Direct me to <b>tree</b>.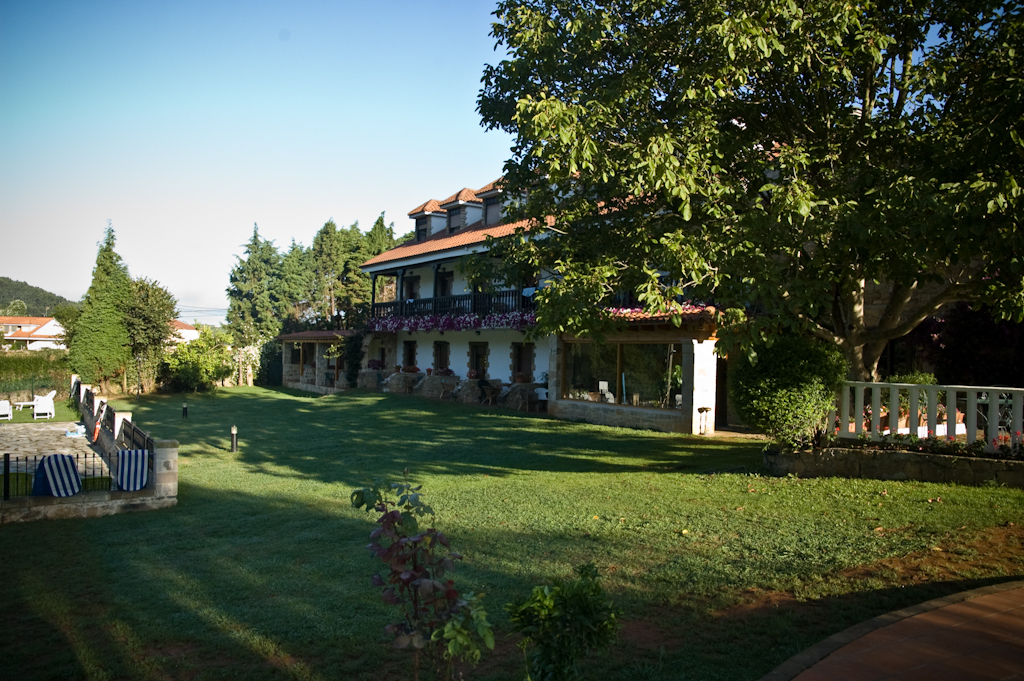
Direction: x1=128, y1=276, x2=184, y2=393.
